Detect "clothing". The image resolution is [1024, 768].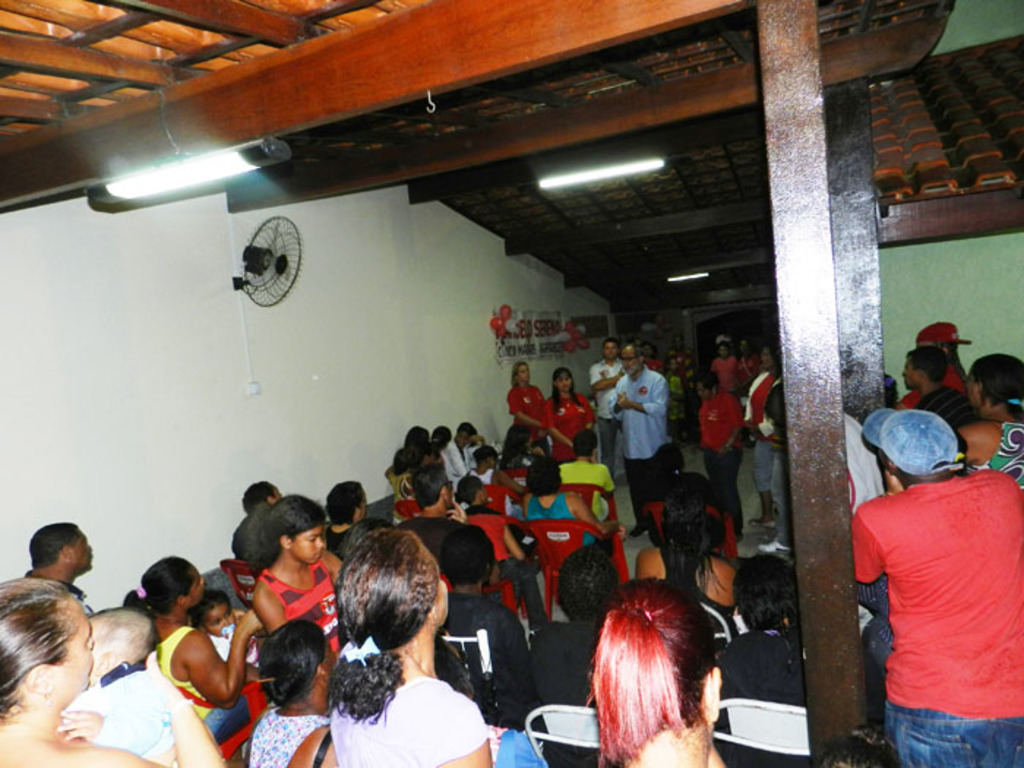
<box>920,388,993,439</box>.
